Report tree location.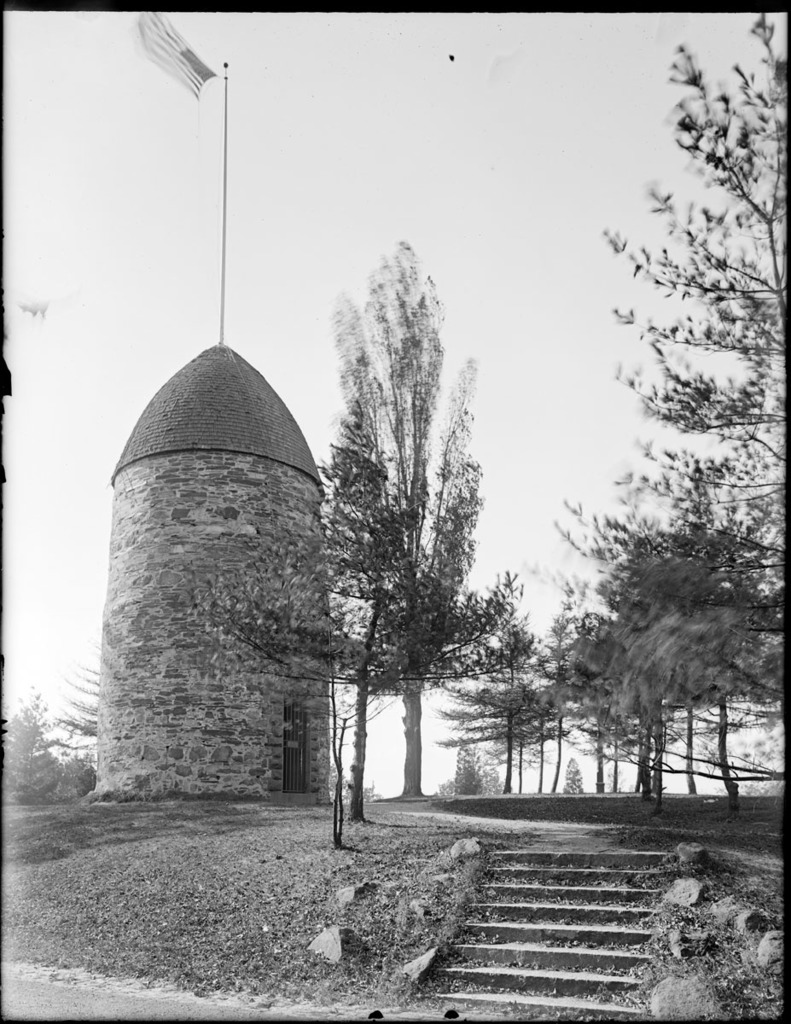
Report: crop(2, 695, 63, 798).
